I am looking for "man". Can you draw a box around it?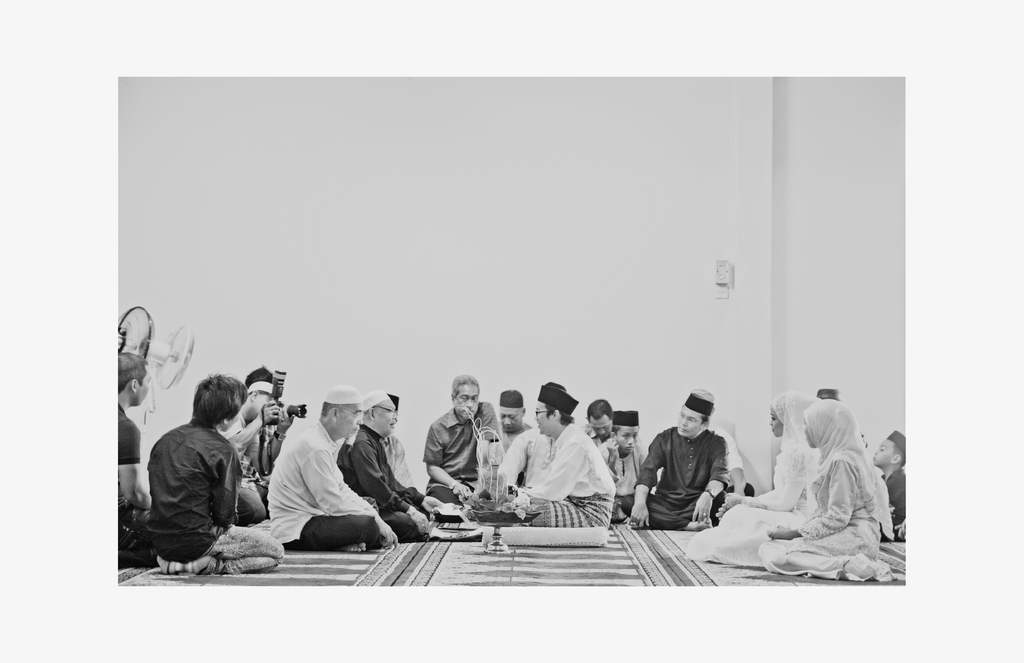
Sure, the bounding box is 148:369:286:573.
